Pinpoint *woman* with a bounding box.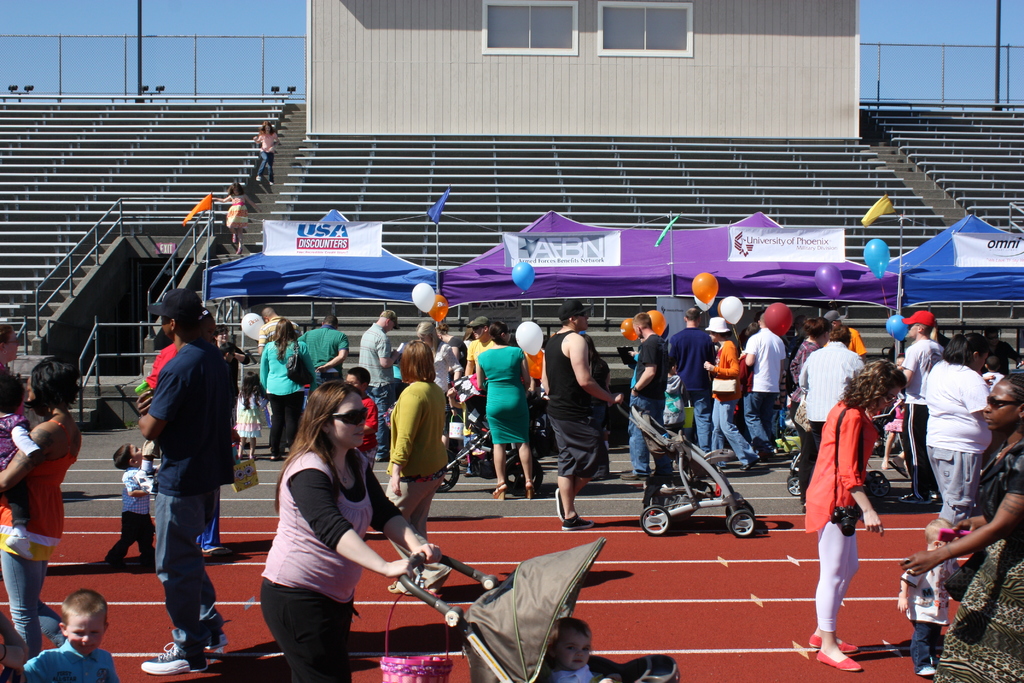
(383,338,454,597).
